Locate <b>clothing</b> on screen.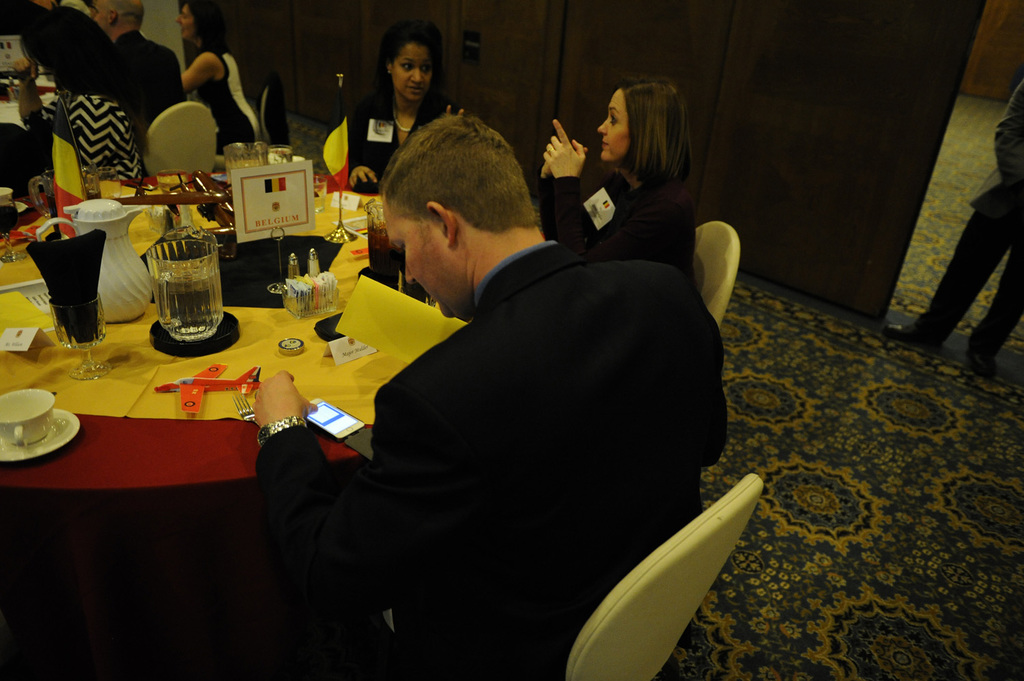
On screen at box=[113, 28, 188, 133].
